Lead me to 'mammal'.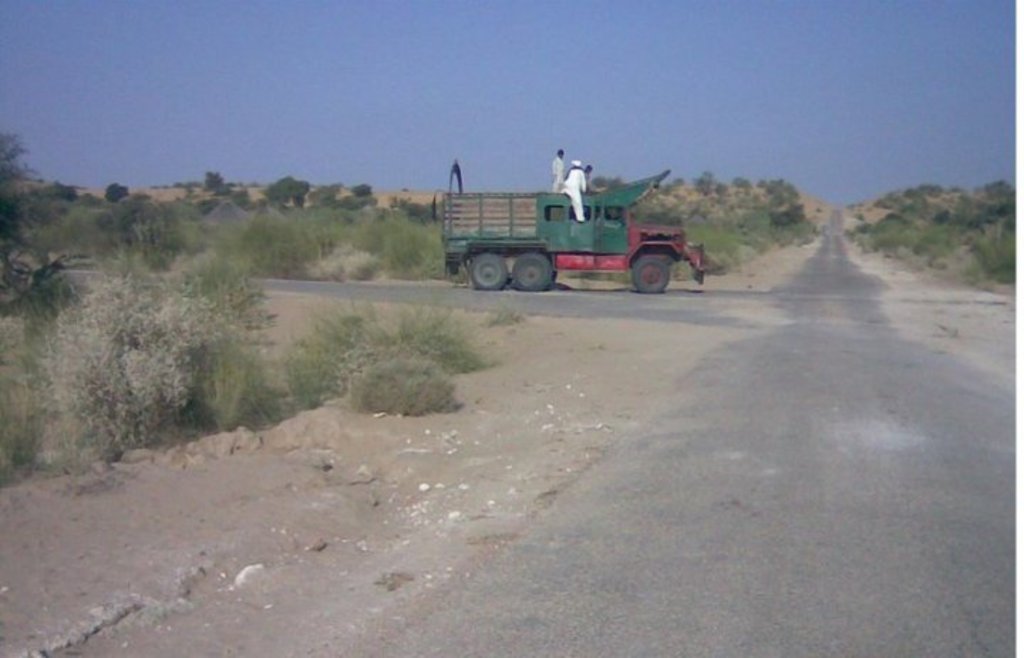
Lead to 563:161:585:220.
